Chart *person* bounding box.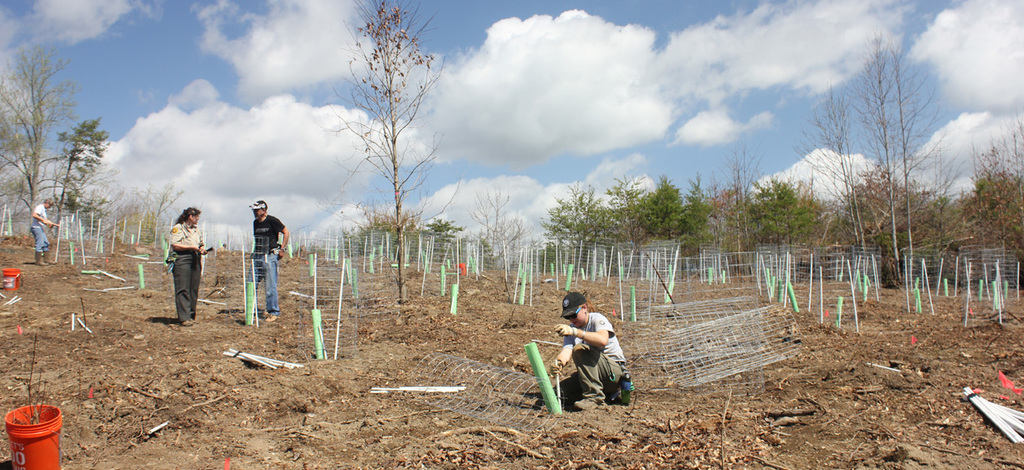
Charted: x1=154 y1=198 x2=201 y2=327.
